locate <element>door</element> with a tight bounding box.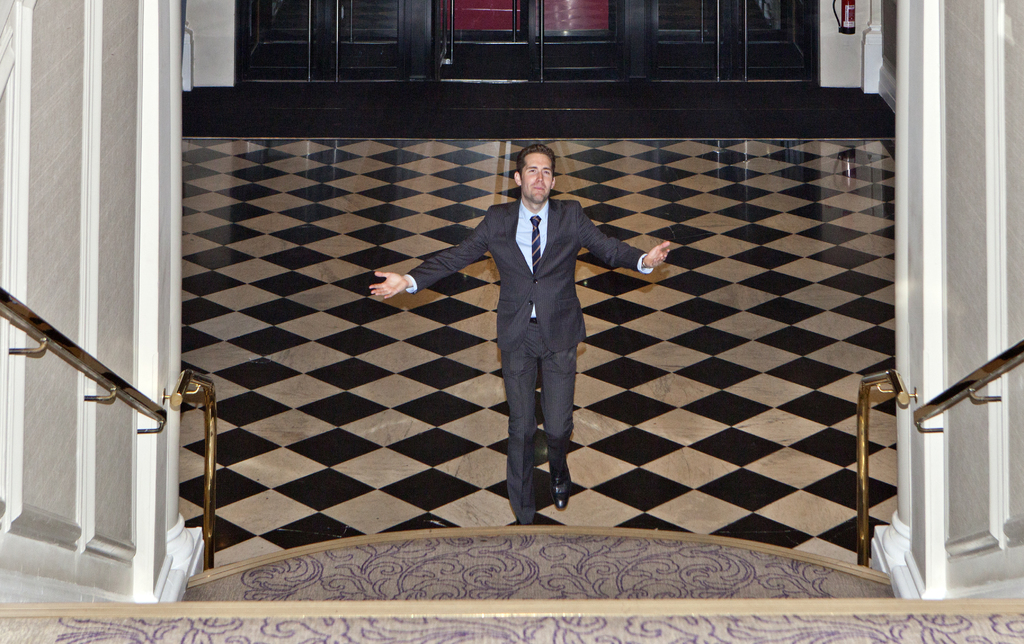
(434, 1, 455, 82).
